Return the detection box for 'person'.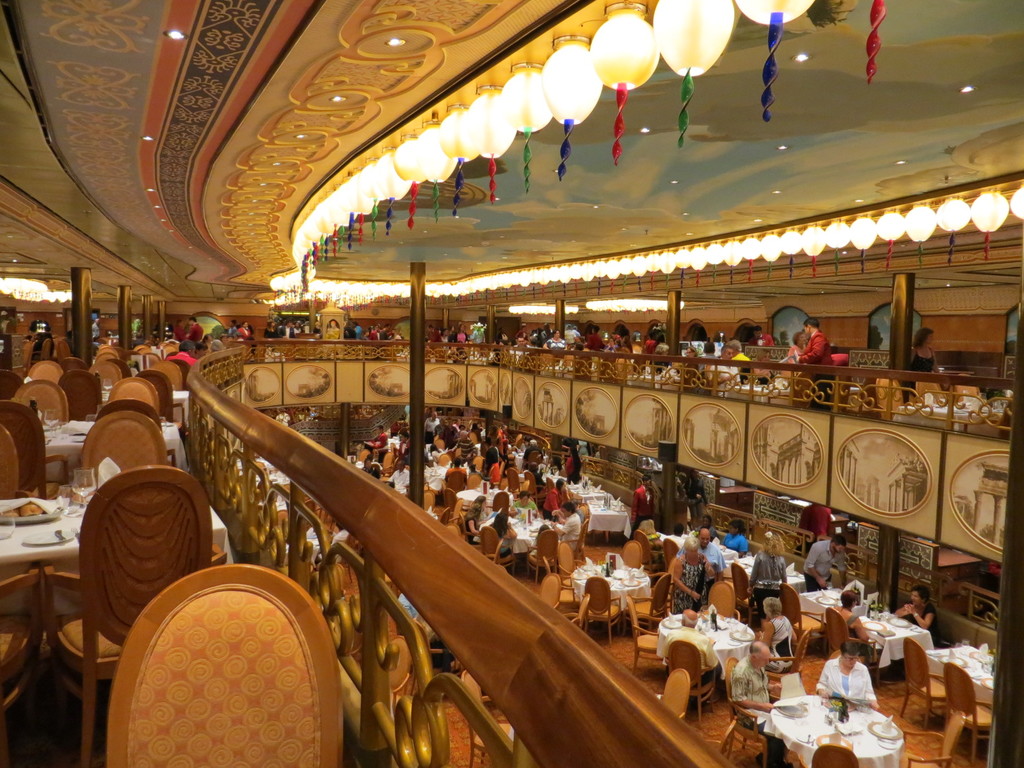
bbox=(456, 503, 481, 547).
